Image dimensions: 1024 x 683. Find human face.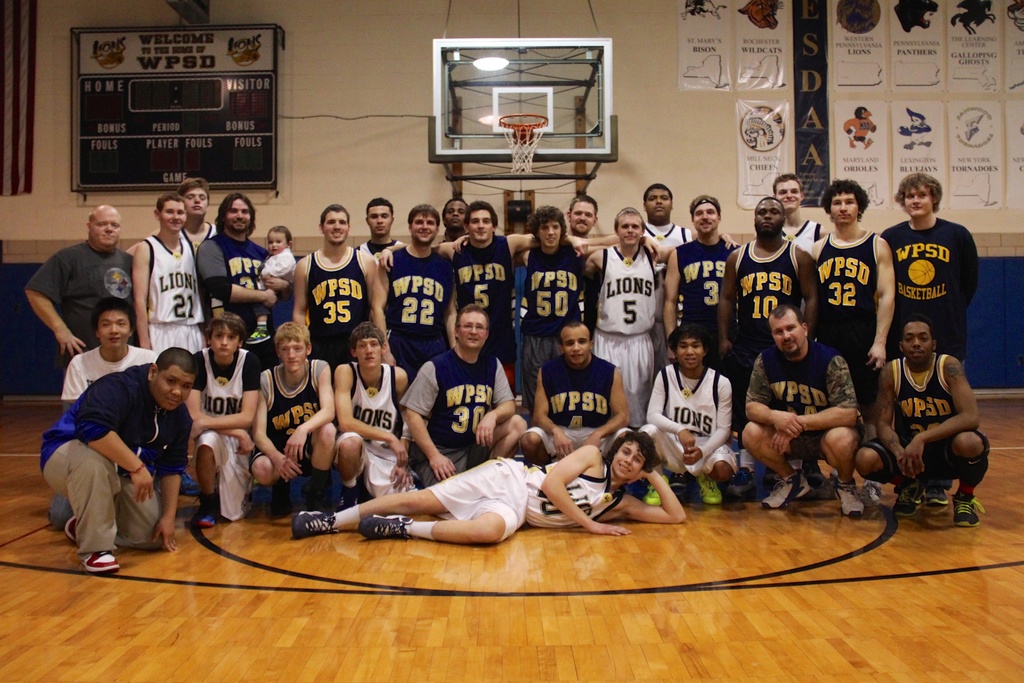
x1=461 y1=310 x2=483 y2=344.
